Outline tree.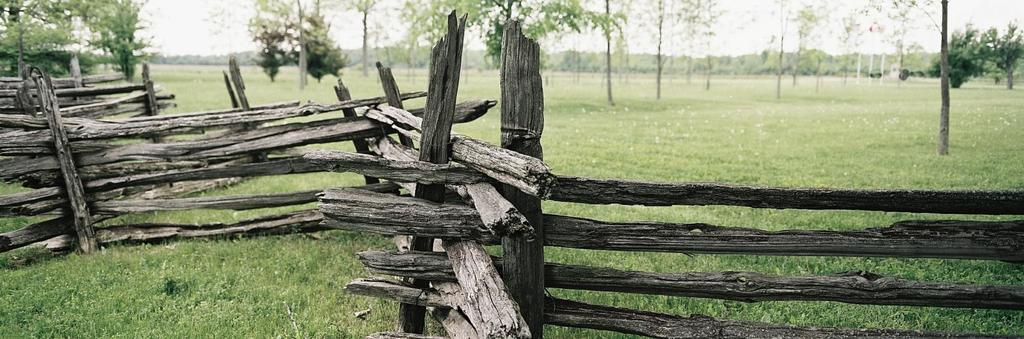
Outline: (x1=296, y1=0, x2=352, y2=83).
